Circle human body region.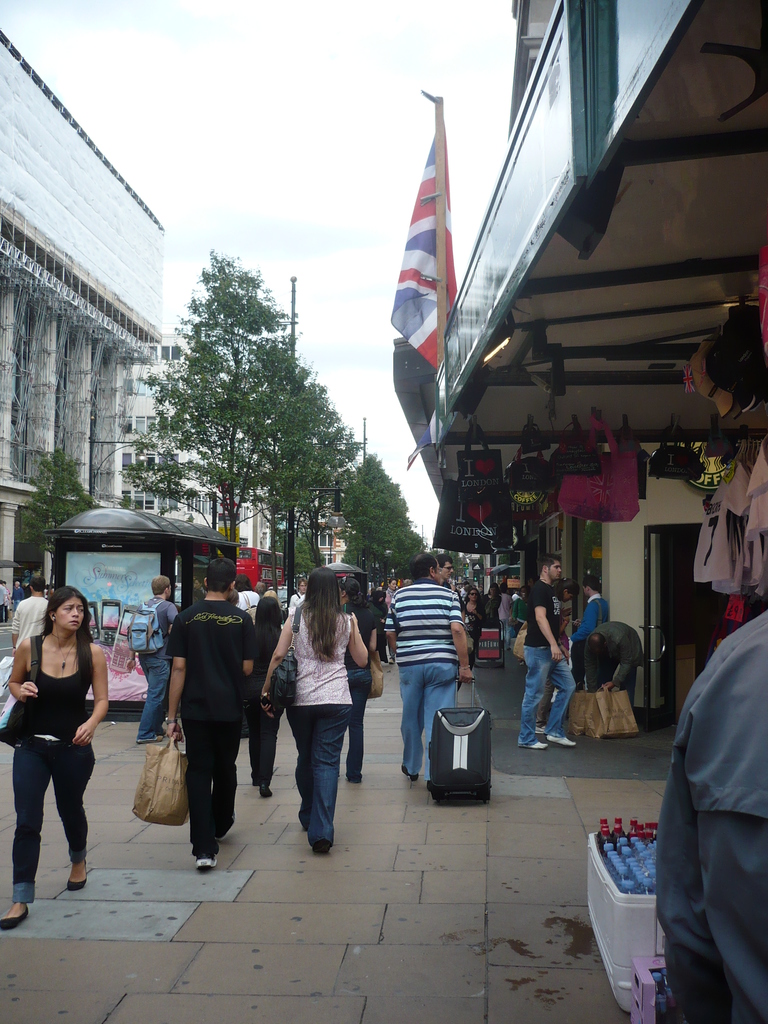
Region: [261, 564, 371, 852].
